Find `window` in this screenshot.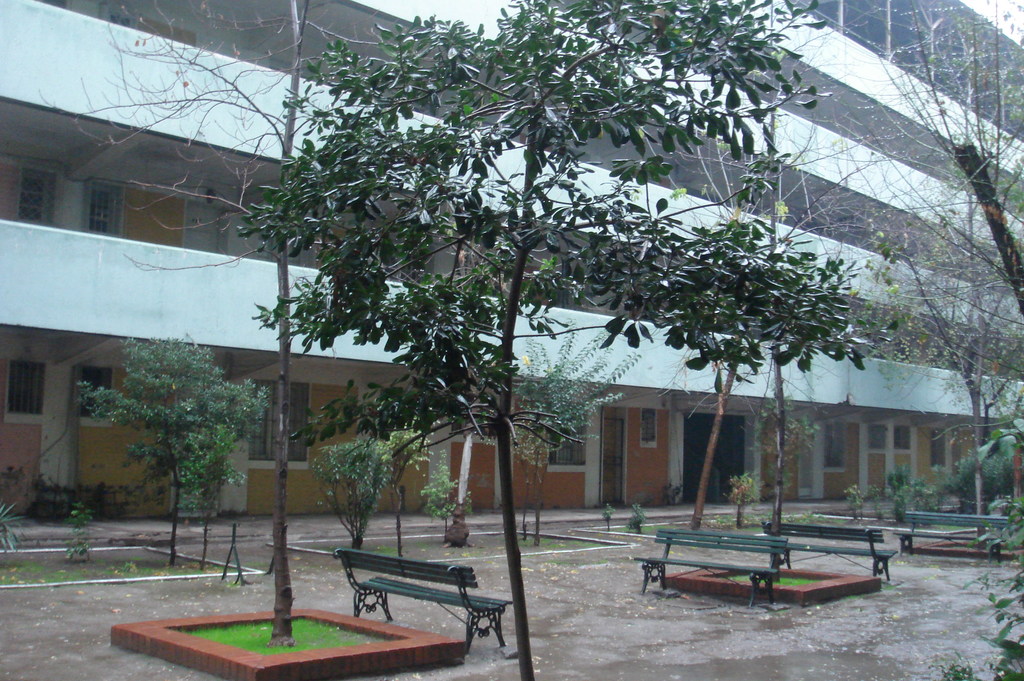
The bounding box for `window` is bbox=[635, 406, 661, 447].
